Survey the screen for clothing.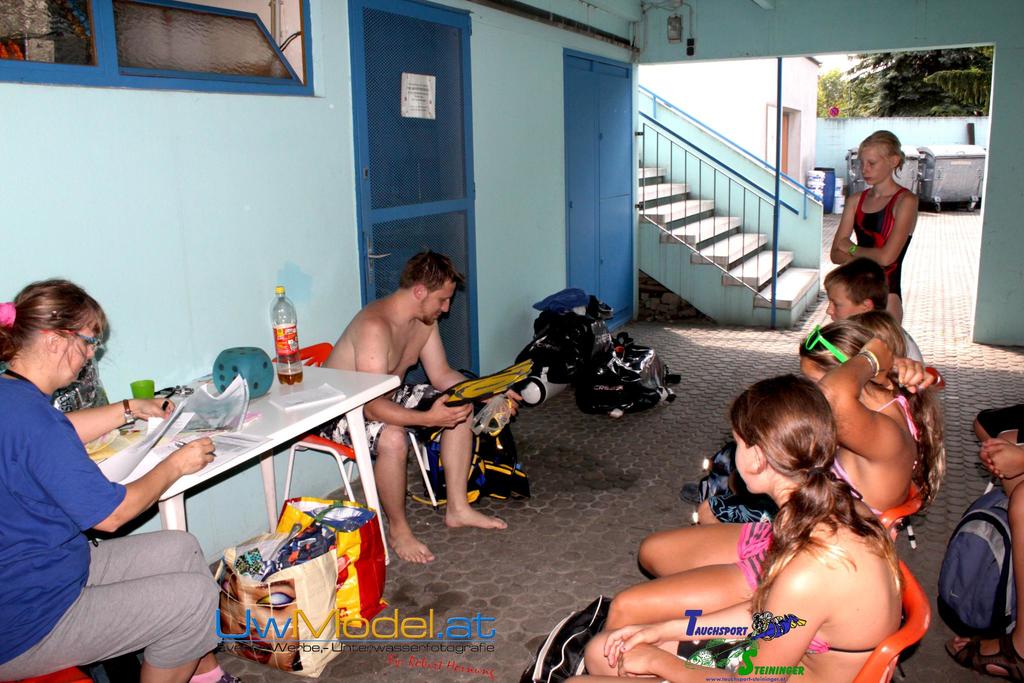
Survey found: (left=742, top=523, right=778, bottom=598).
